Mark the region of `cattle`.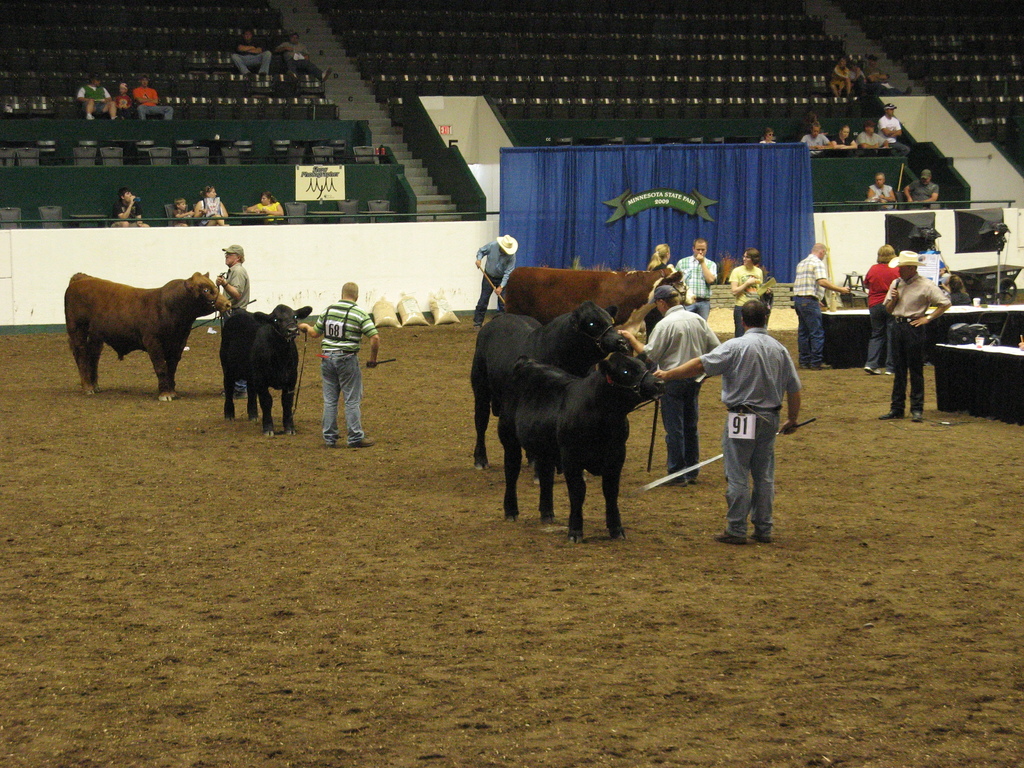
Region: 465/300/630/486.
